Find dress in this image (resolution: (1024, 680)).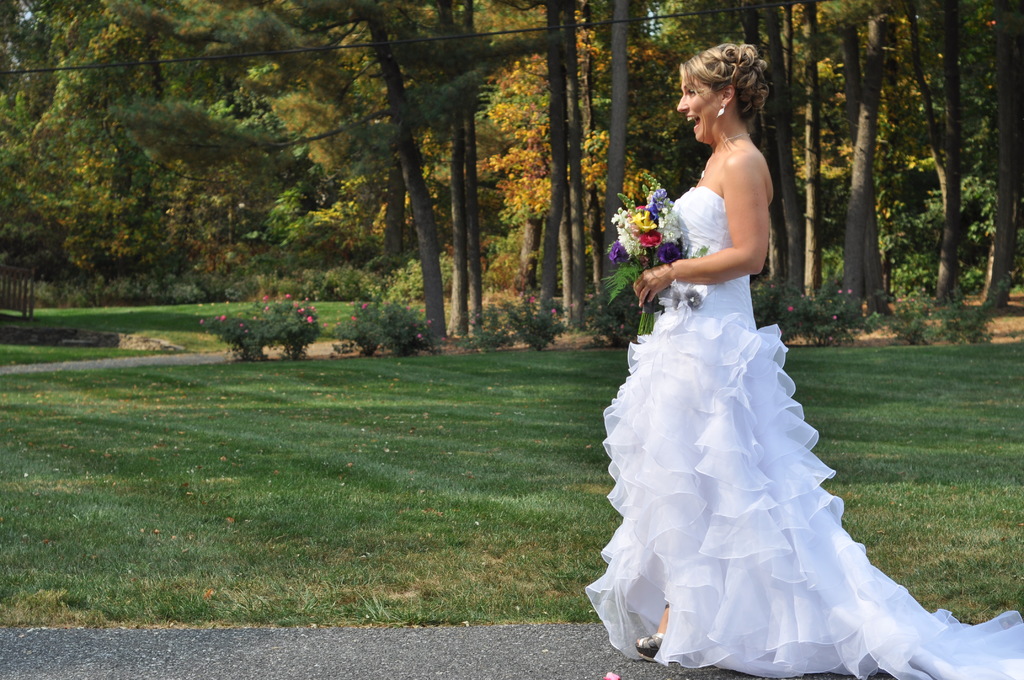
<box>588,187,1023,679</box>.
